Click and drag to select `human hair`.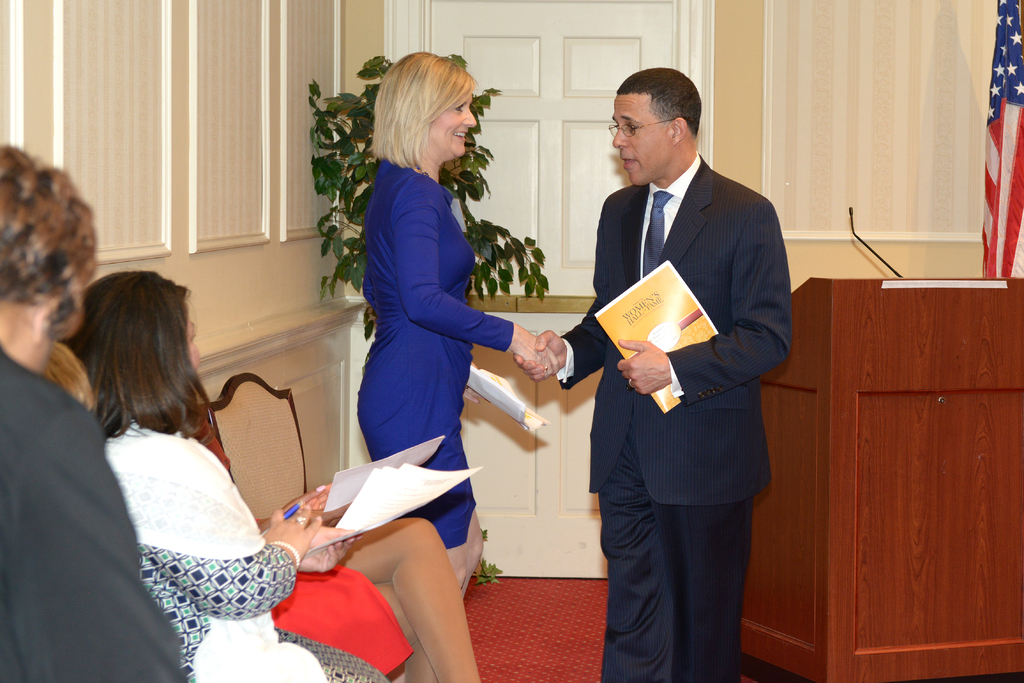
Selection: <box>618,69,704,134</box>.
